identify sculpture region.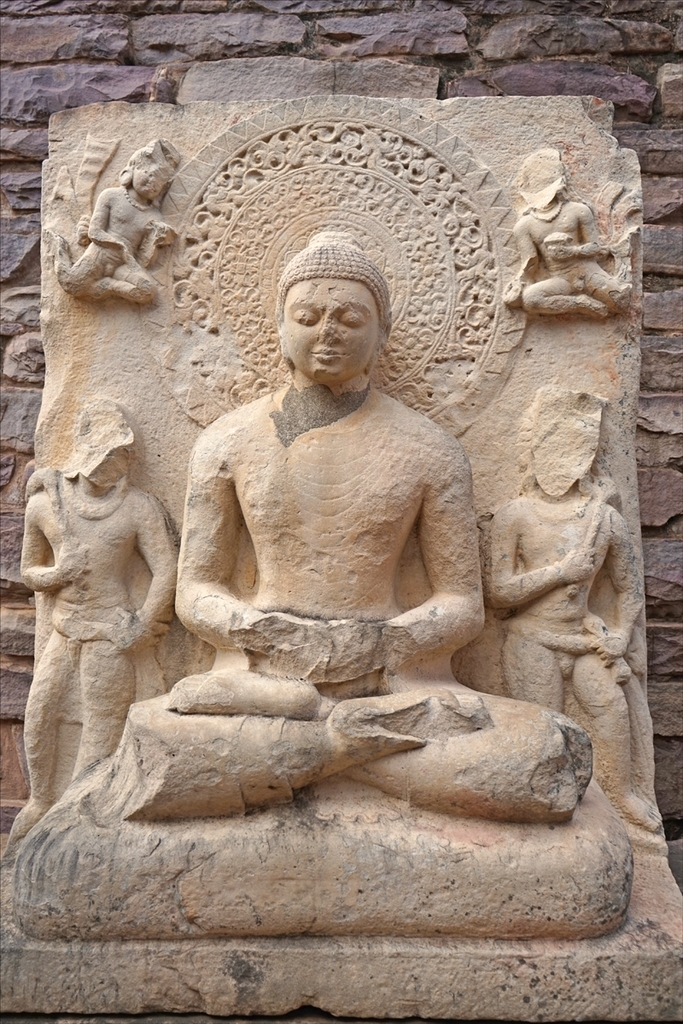
Region: {"x1": 155, "y1": 222, "x2": 600, "y2": 840}.
